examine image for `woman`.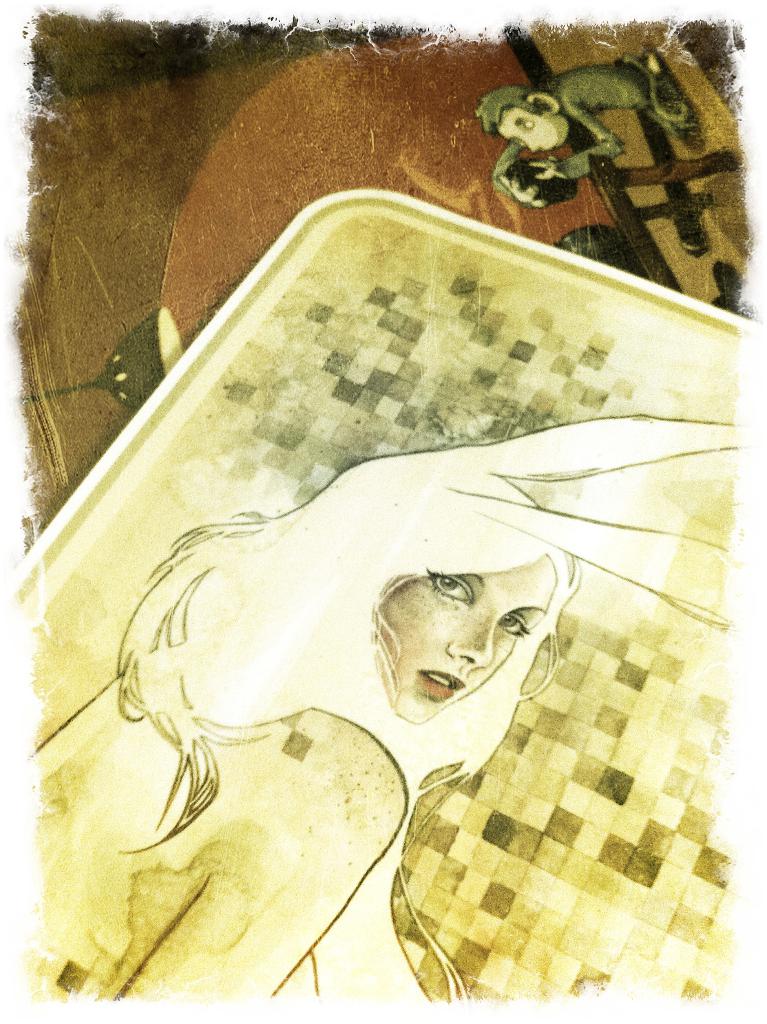
Examination result: 31:414:739:999.
